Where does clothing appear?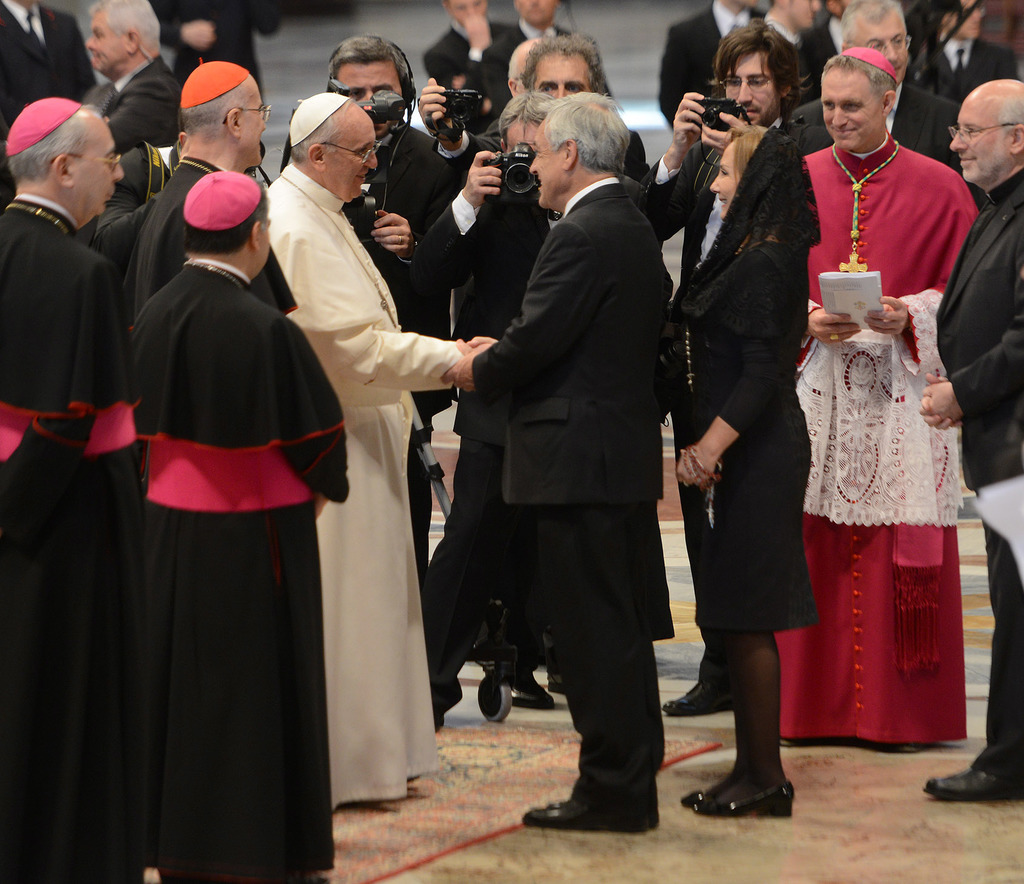
Appears at (left=776, top=127, right=973, bottom=746).
